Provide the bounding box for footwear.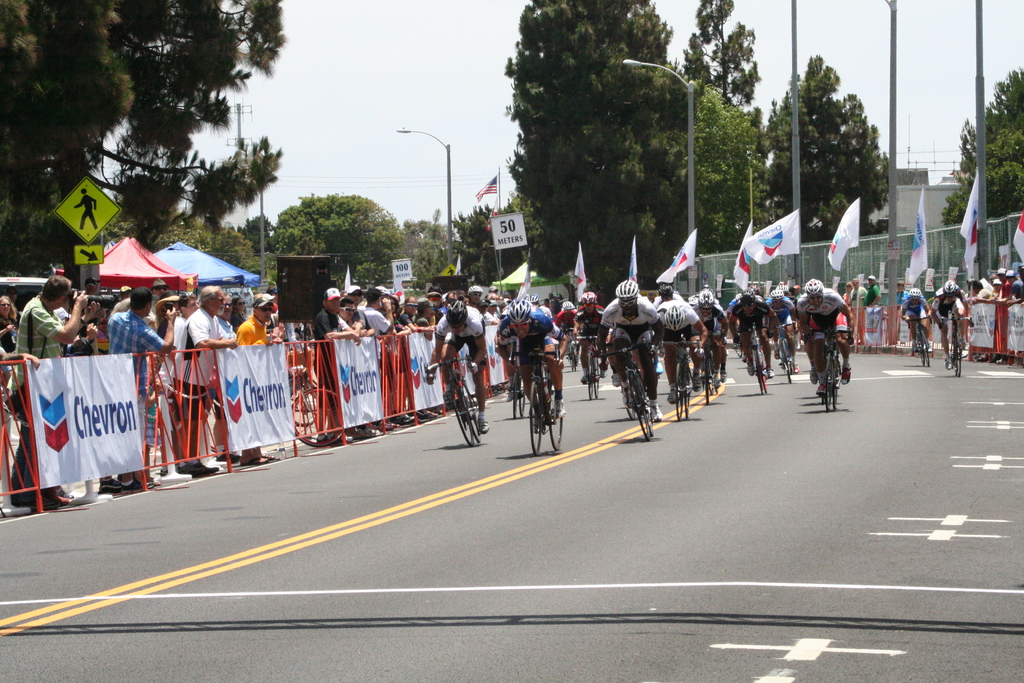
l=792, t=362, r=803, b=375.
